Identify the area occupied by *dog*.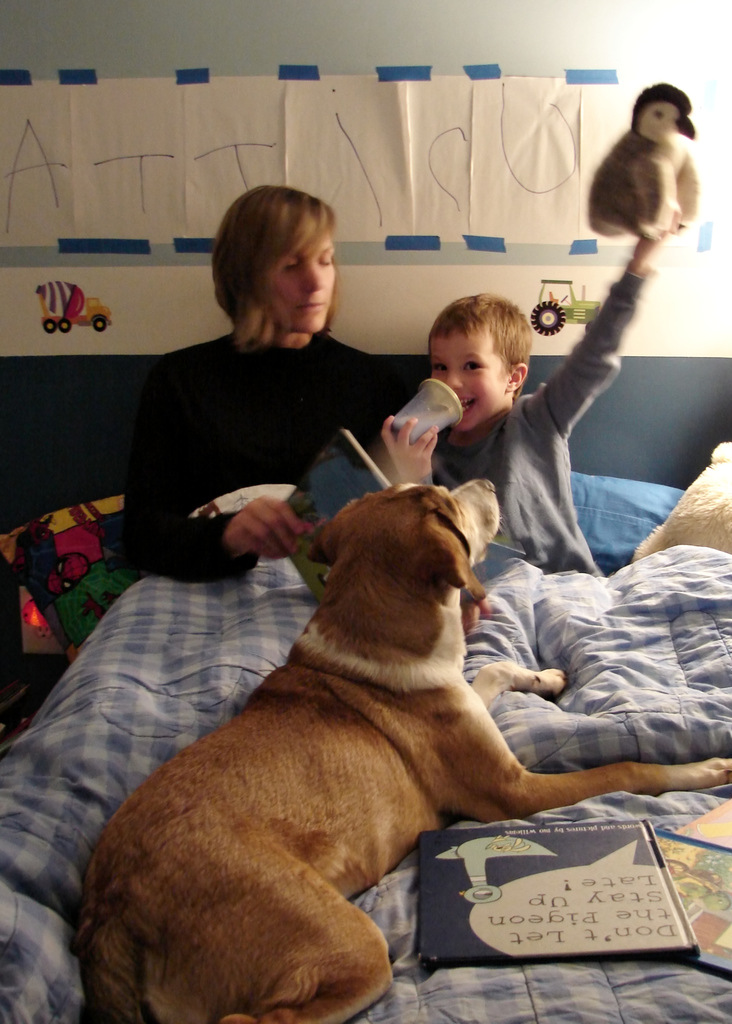
Area: crop(69, 479, 731, 1023).
